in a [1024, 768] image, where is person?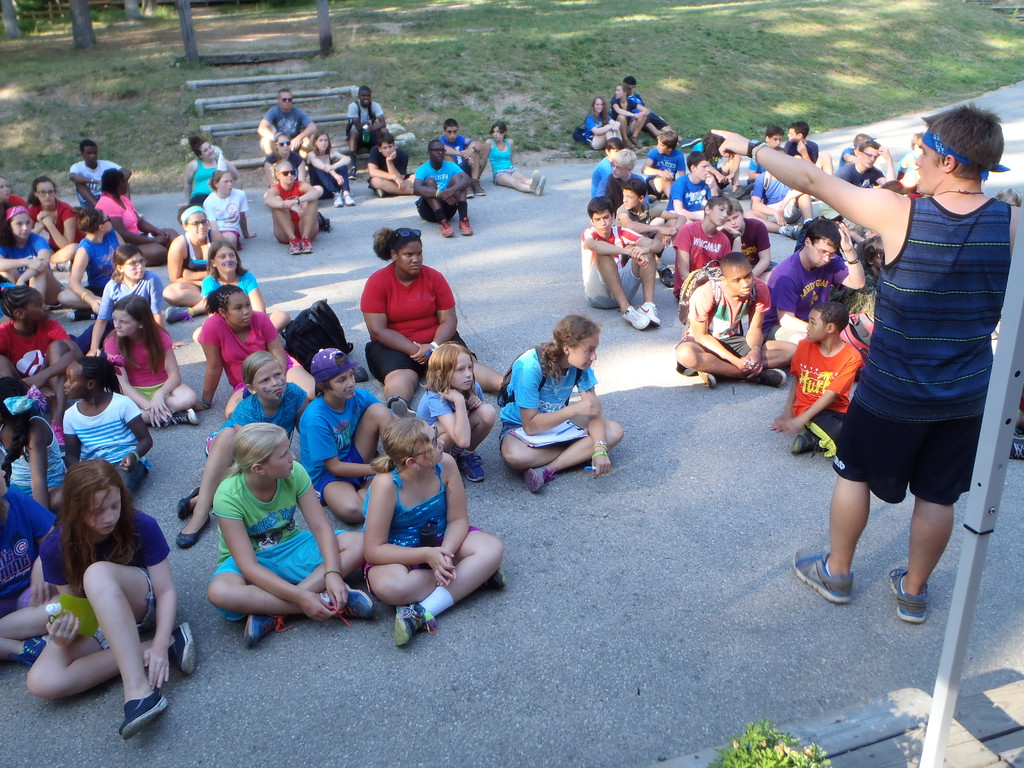
(x1=605, y1=70, x2=663, y2=151).
